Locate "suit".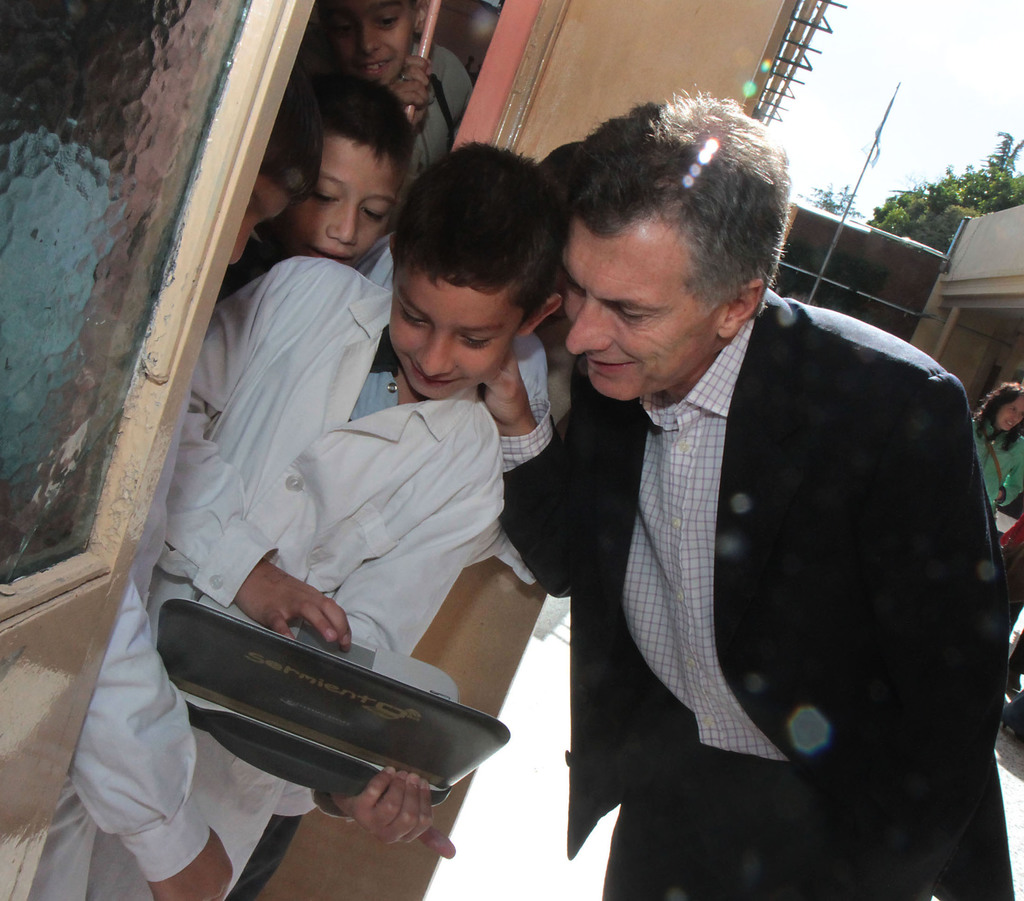
Bounding box: bbox=(511, 132, 986, 891).
